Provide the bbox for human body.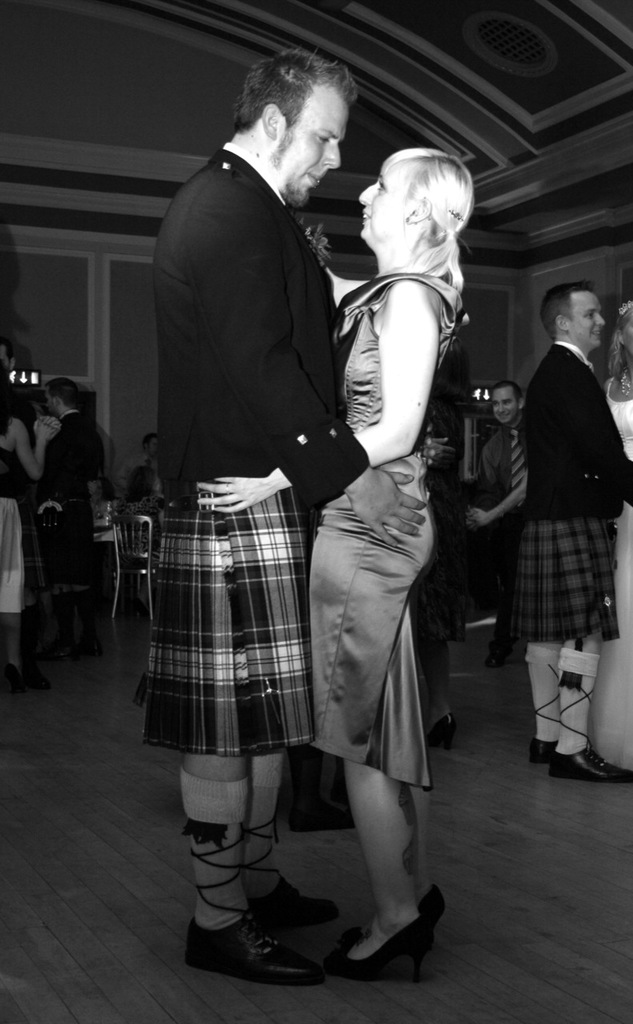
<region>41, 379, 108, 670</region>.
